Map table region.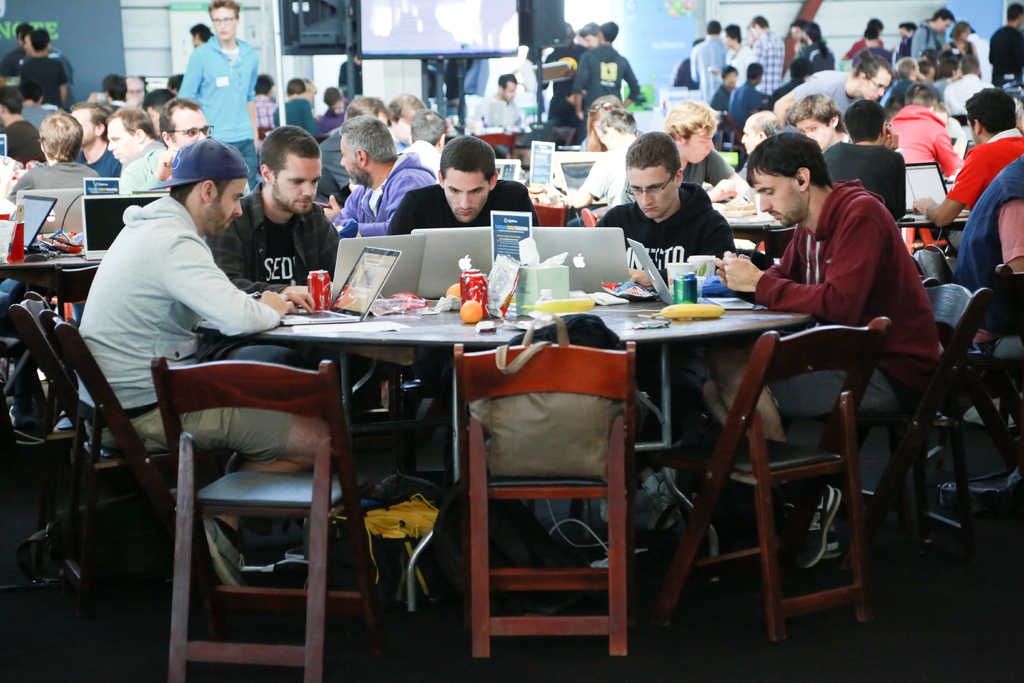
Mapped to (896,195,975,256).
